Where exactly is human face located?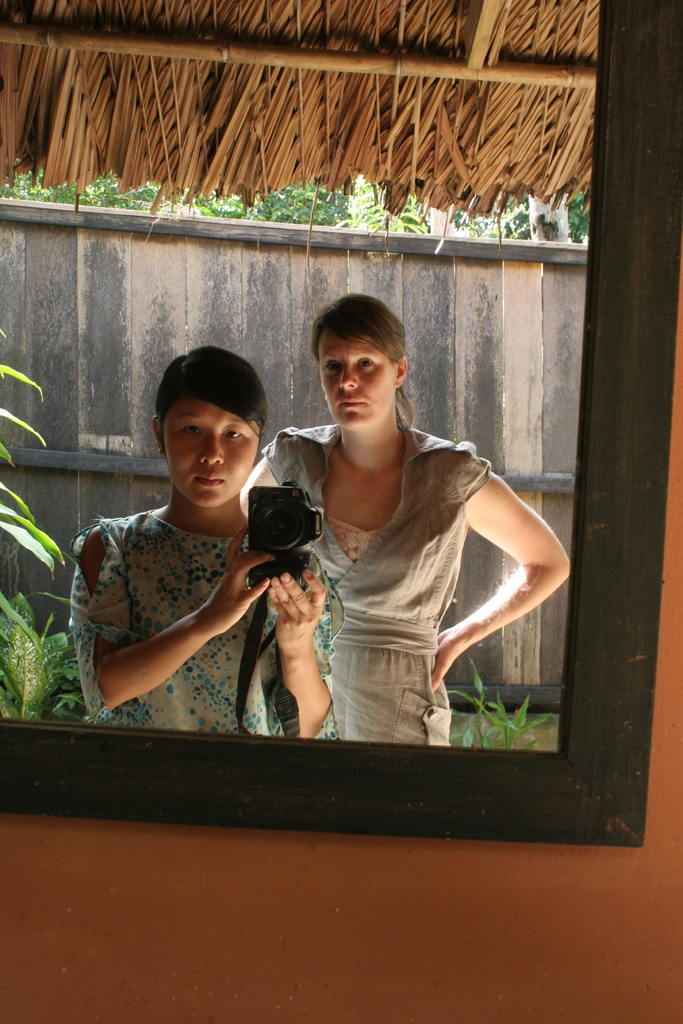
Its bounding box is x1=320, y1=330, x2=403, y2=430.
